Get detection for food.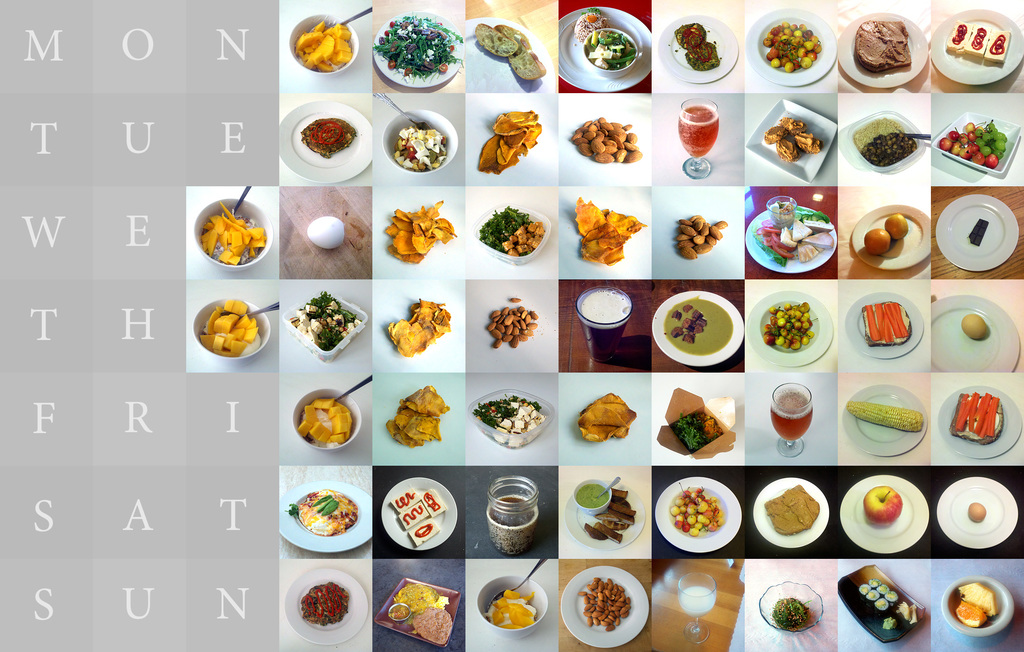
Detection: (305,214,348,250).
